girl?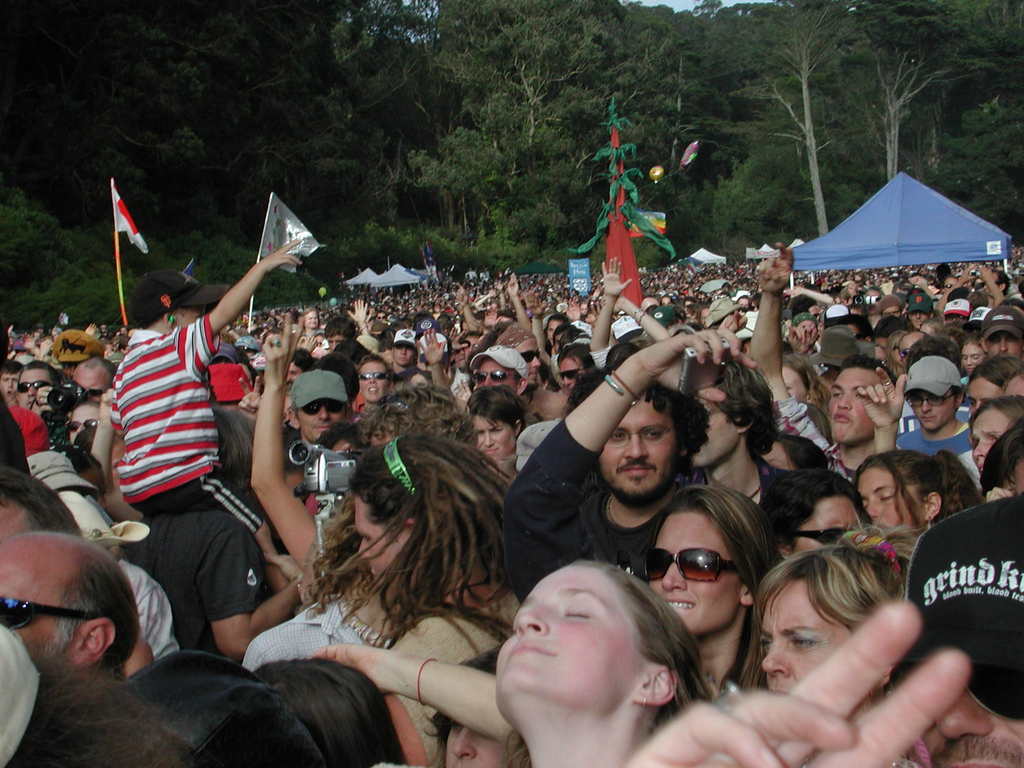
Rect(499, 561, 697, 764)
